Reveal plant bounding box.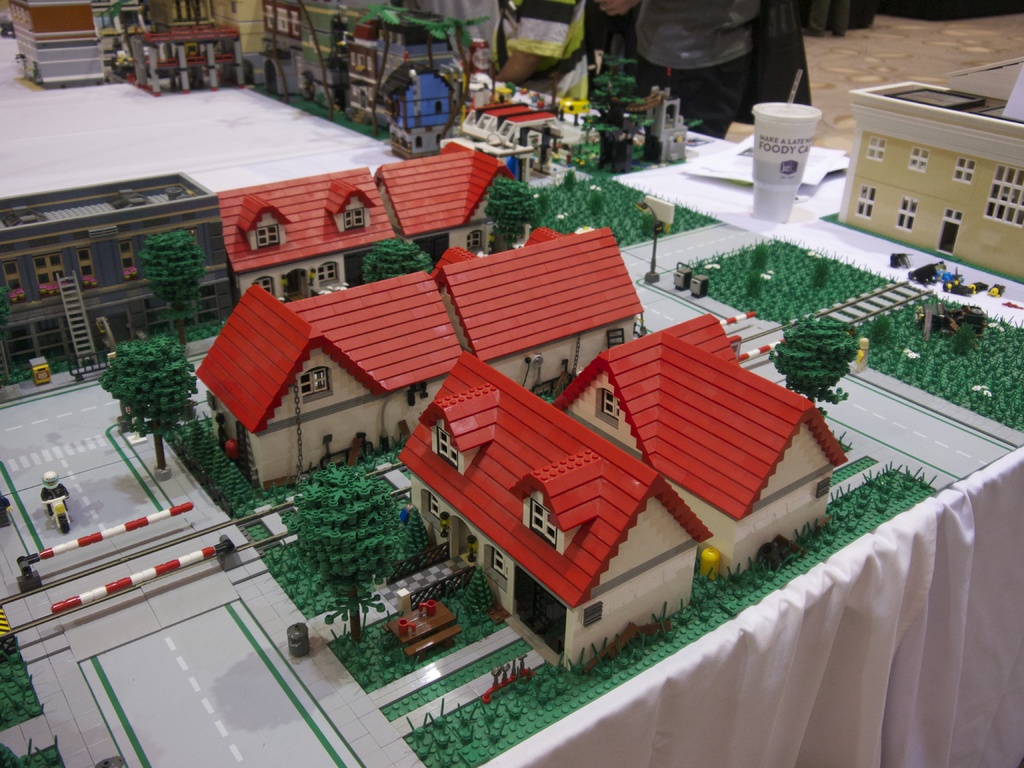
Revealed: bbox=[394, 499, 442, 555].
